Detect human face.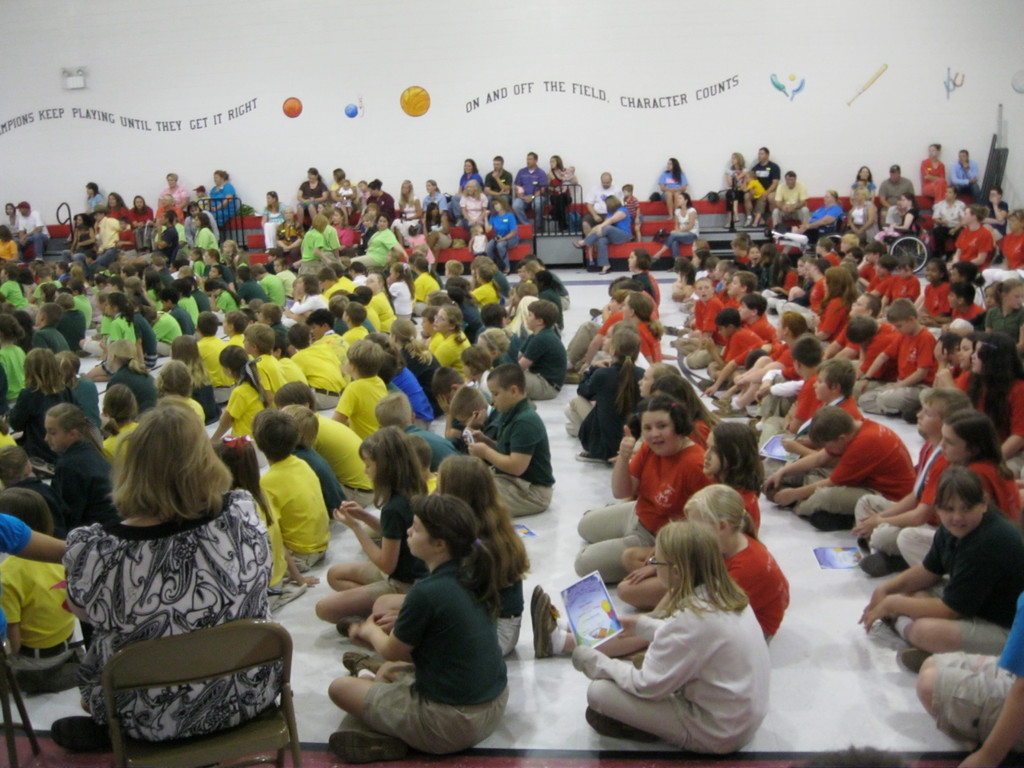
Detected at 527:154:537:165.
